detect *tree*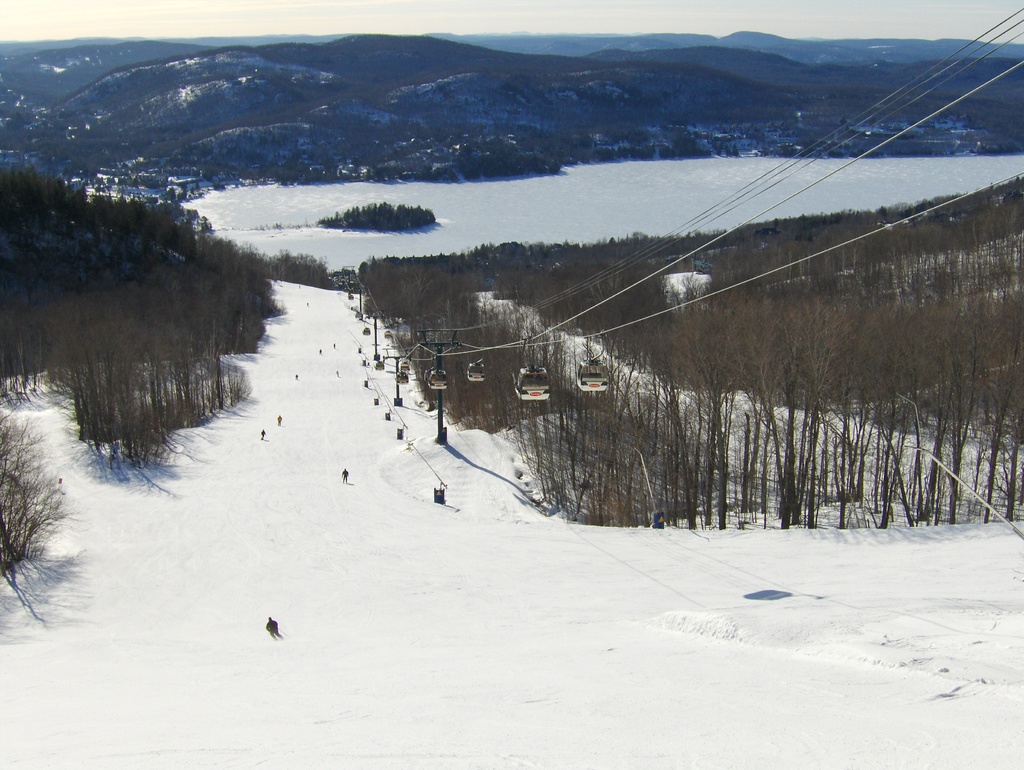
908/296/989/536
